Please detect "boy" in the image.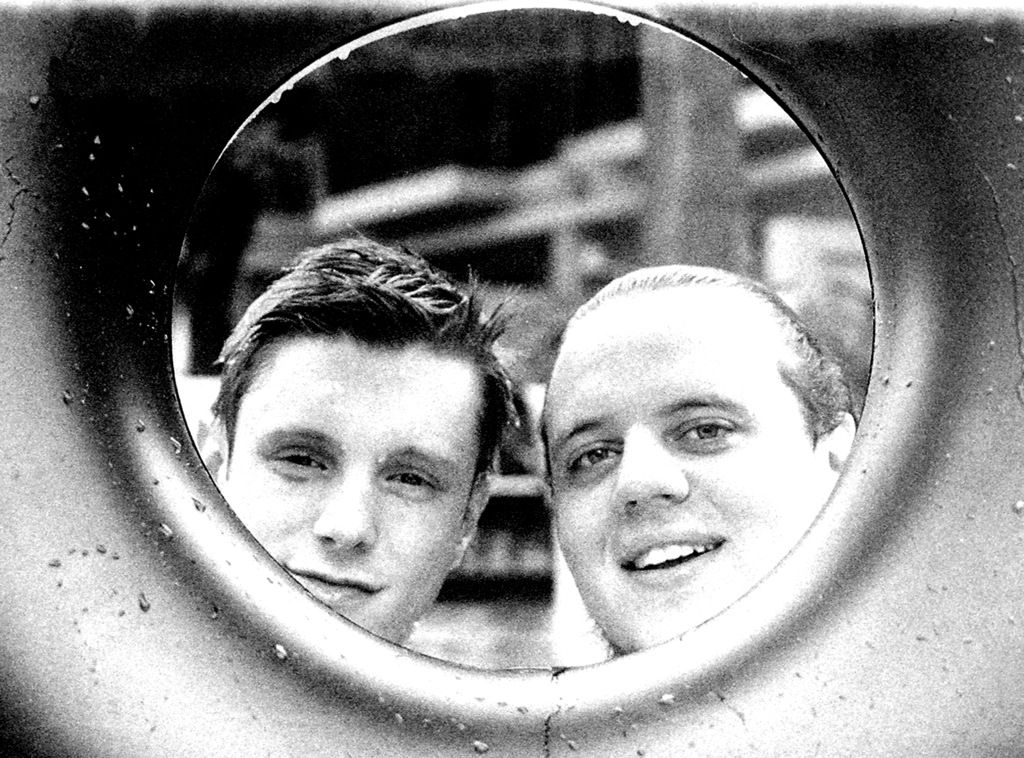
Rect(193, 223, 520, 649).
